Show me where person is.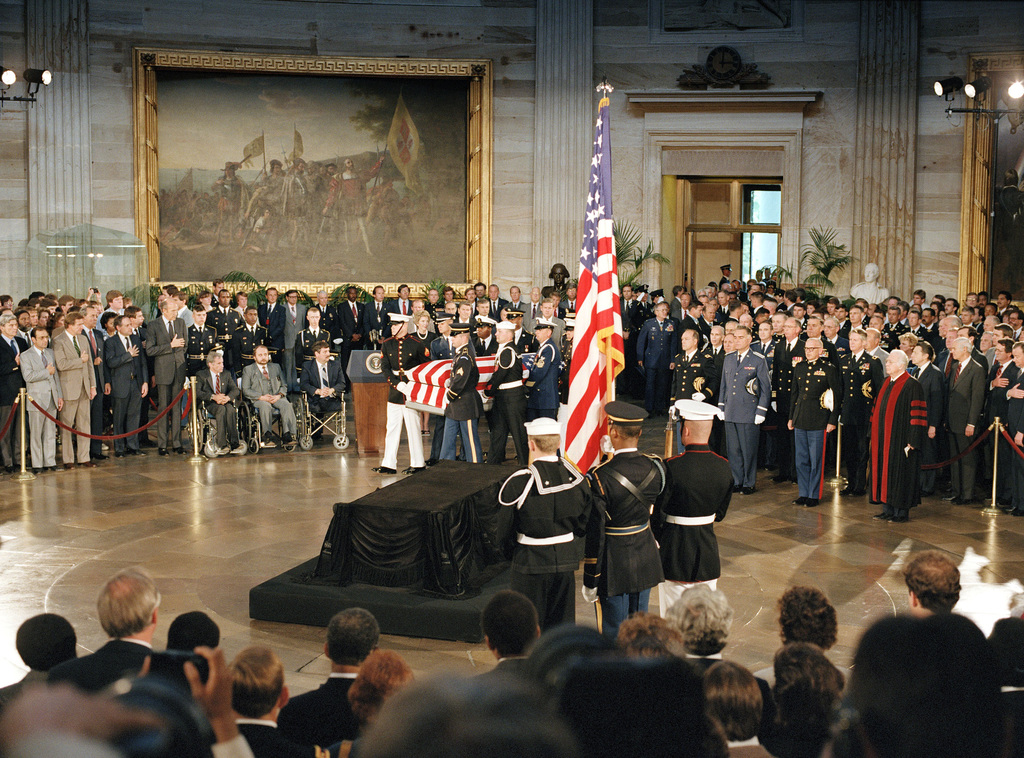
person is at <box>346,647,409,737</box>.
